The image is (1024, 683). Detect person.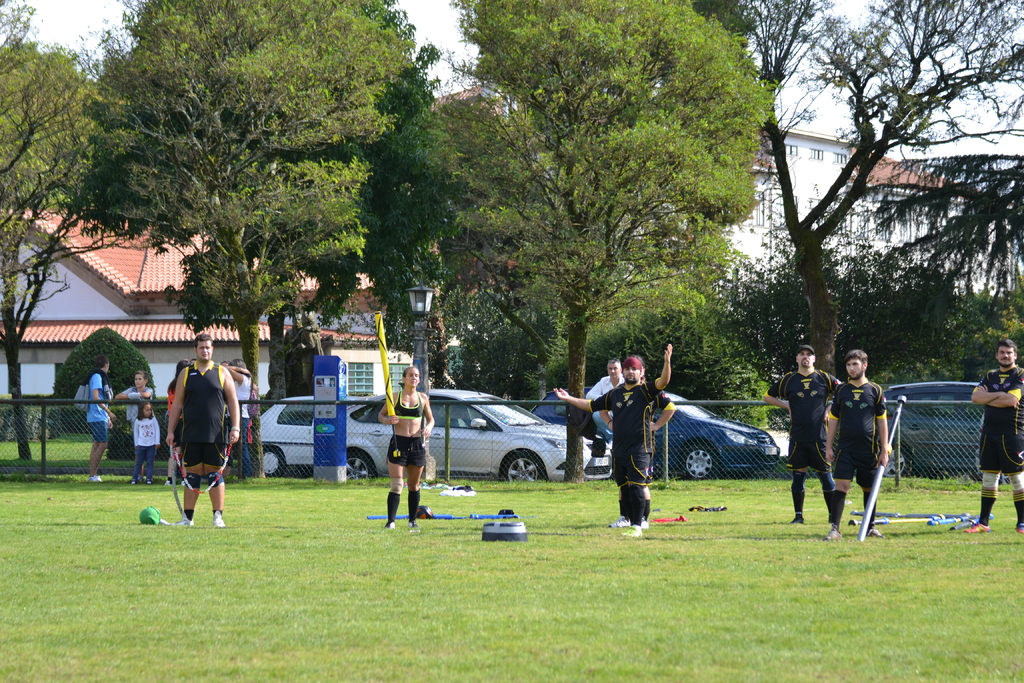
Detection: BBox(378, 366, 435, 529).
